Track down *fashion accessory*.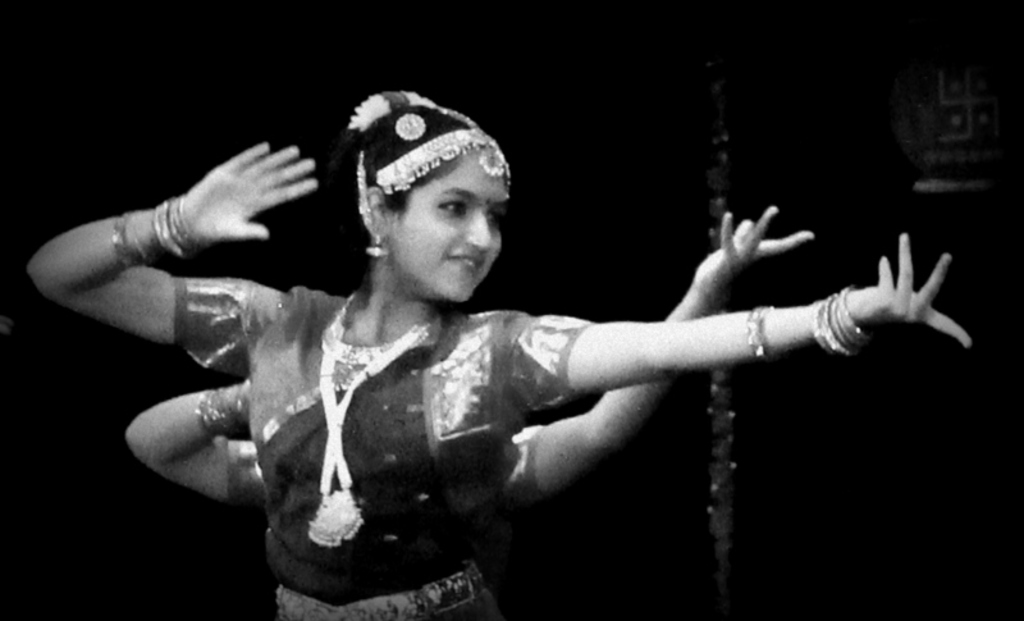
Tracked to 397:114:425:142.
